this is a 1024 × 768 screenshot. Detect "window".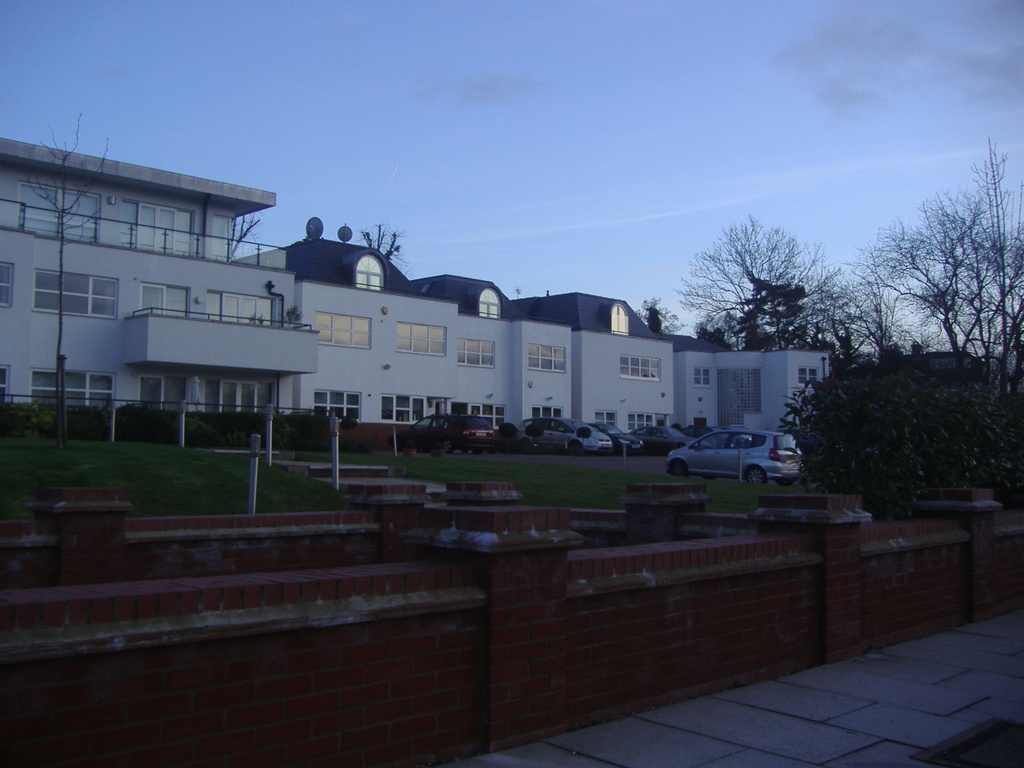
bbox=(529, 342, 568, 371).
